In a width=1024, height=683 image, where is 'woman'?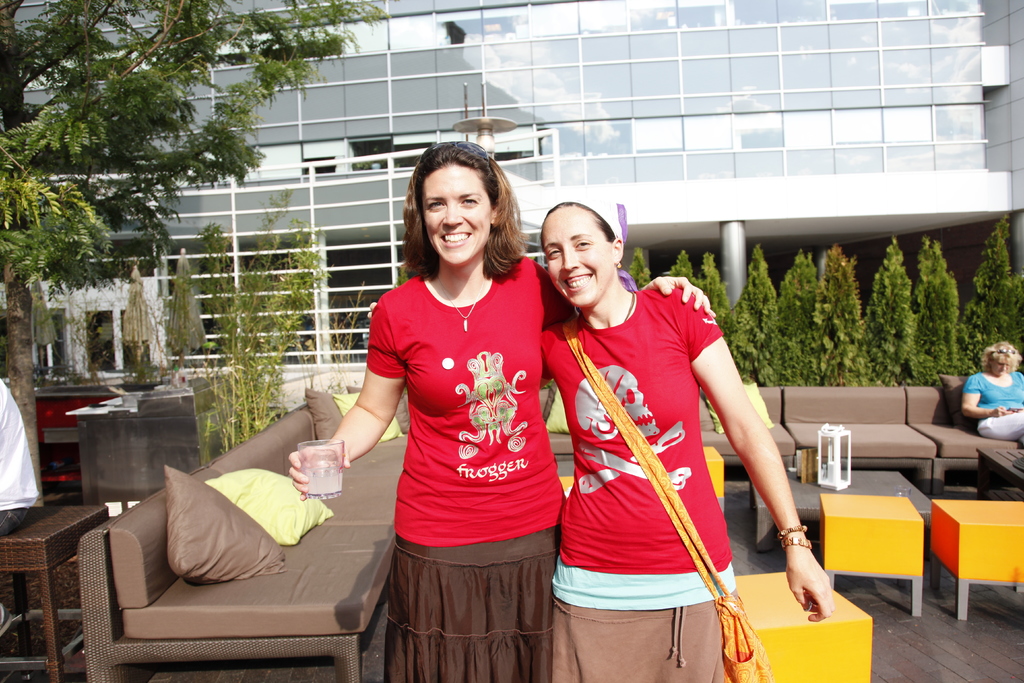
box(289, 136, 715, 682).
